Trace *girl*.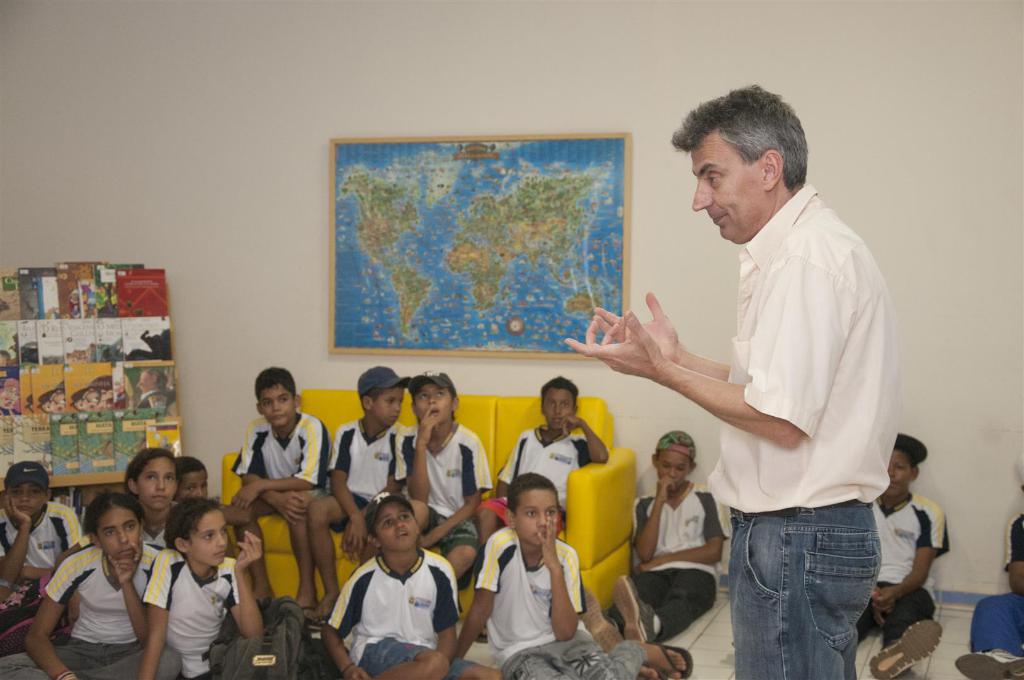
Traced to [320,487,461,679].
